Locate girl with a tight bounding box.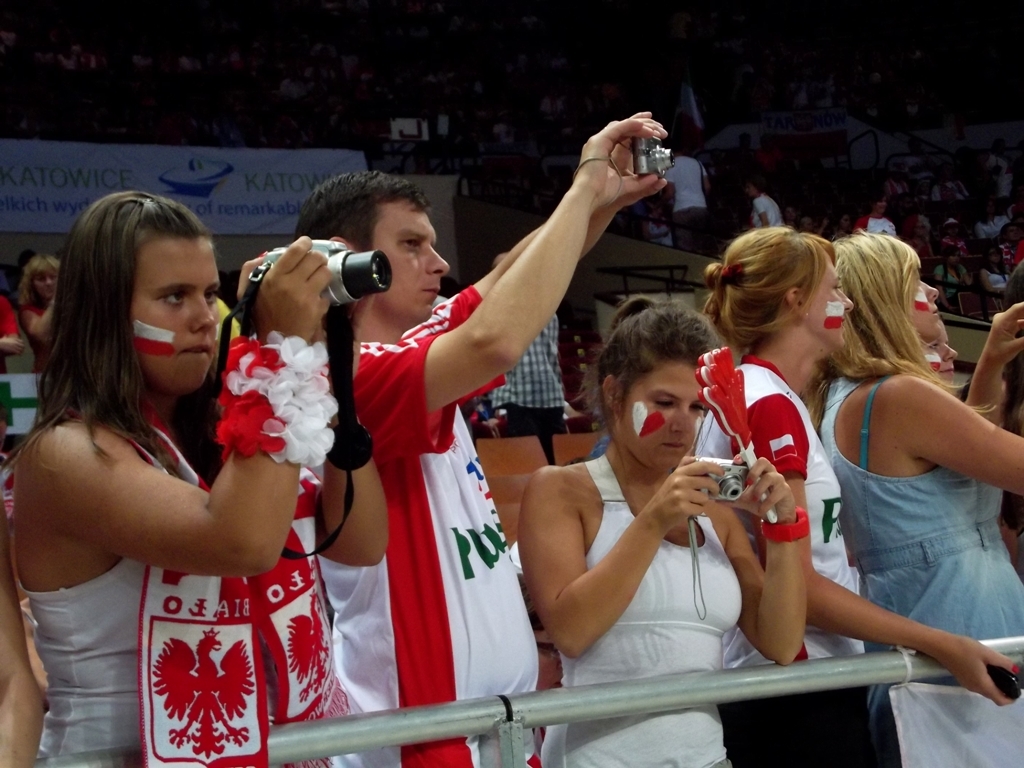
crop(690, 222, 1021, 767).
